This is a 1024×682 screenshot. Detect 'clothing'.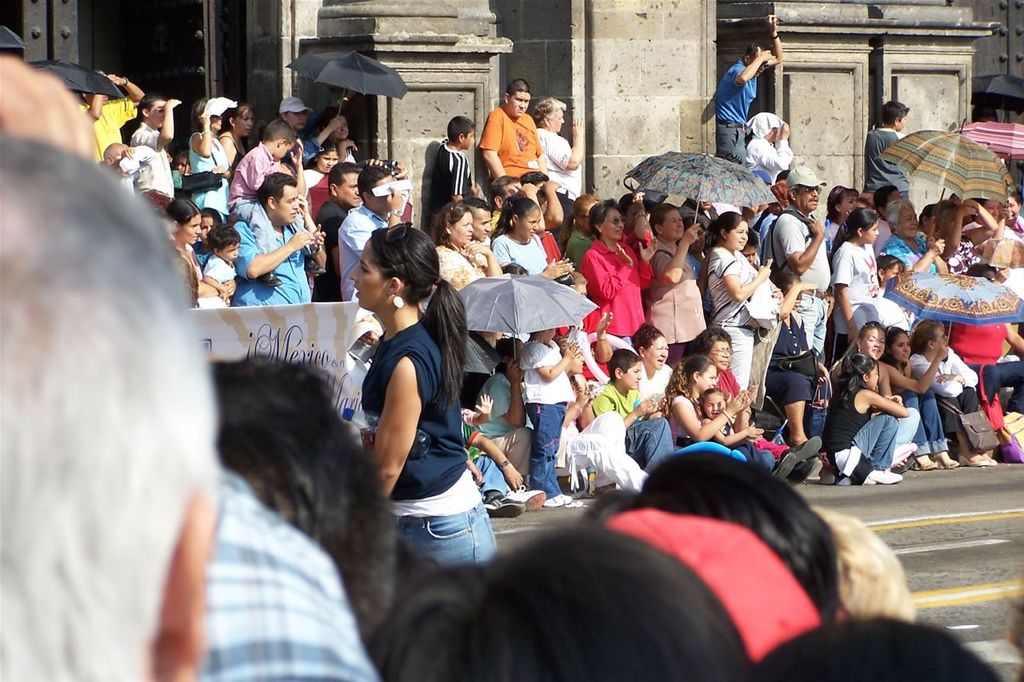
[594,388,674,465].
